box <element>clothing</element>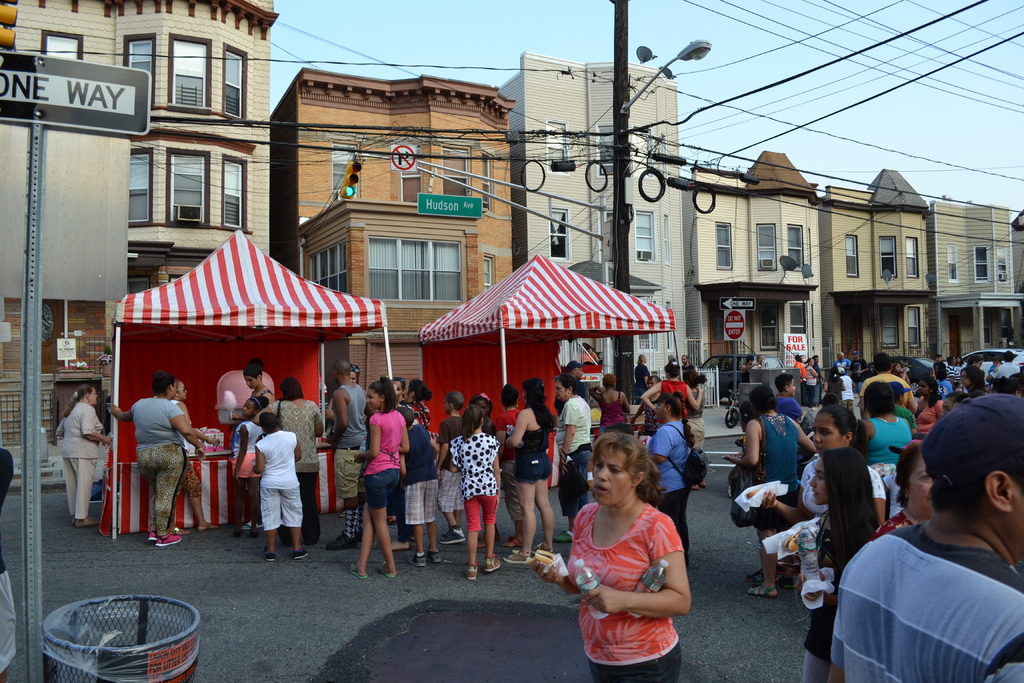
<region>867, 415, 913, 491</region>
